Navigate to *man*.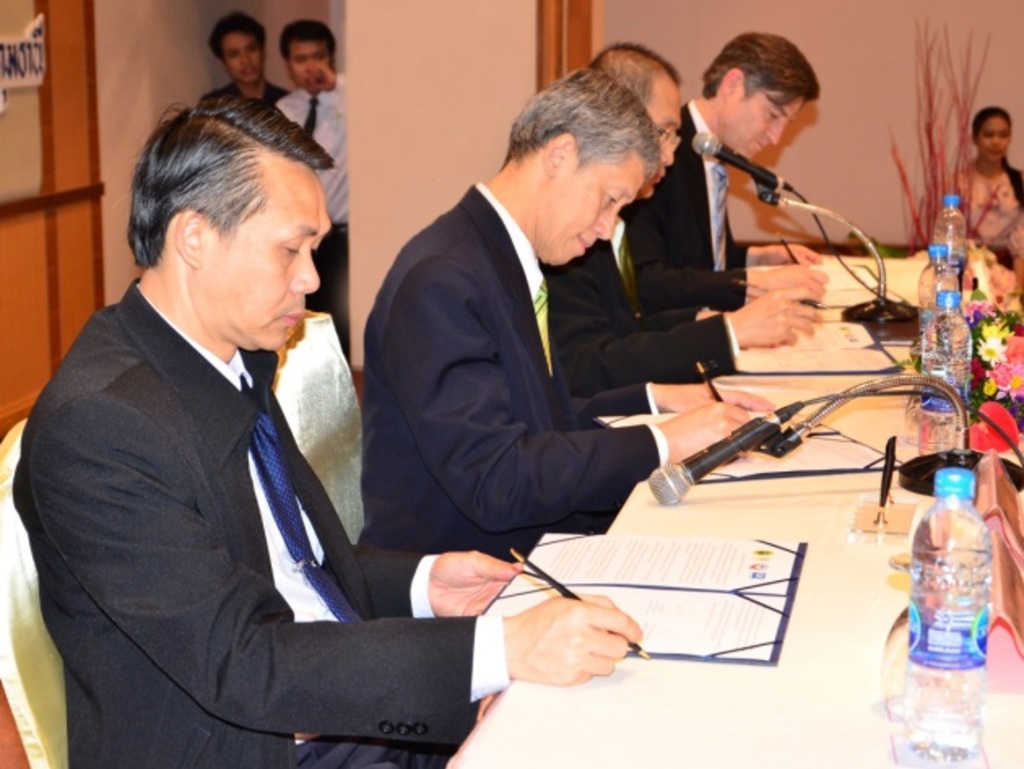
Navigation target: (197, 16, 291, 102).
